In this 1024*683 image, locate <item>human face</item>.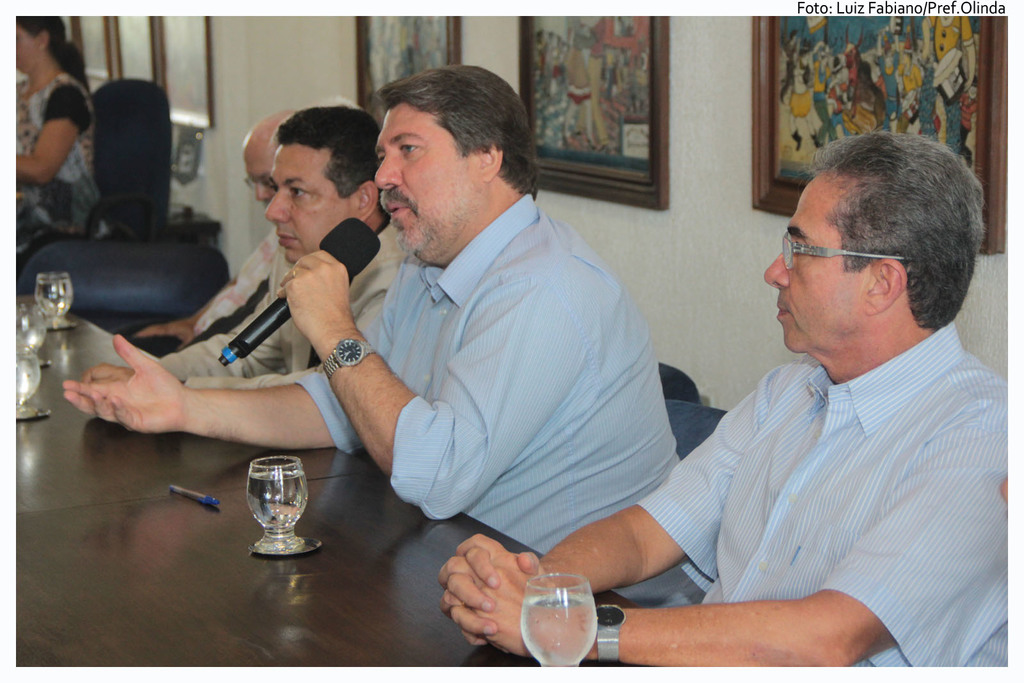
Bounding box: (x1=247, y1=150, x2=275, y2=200).
